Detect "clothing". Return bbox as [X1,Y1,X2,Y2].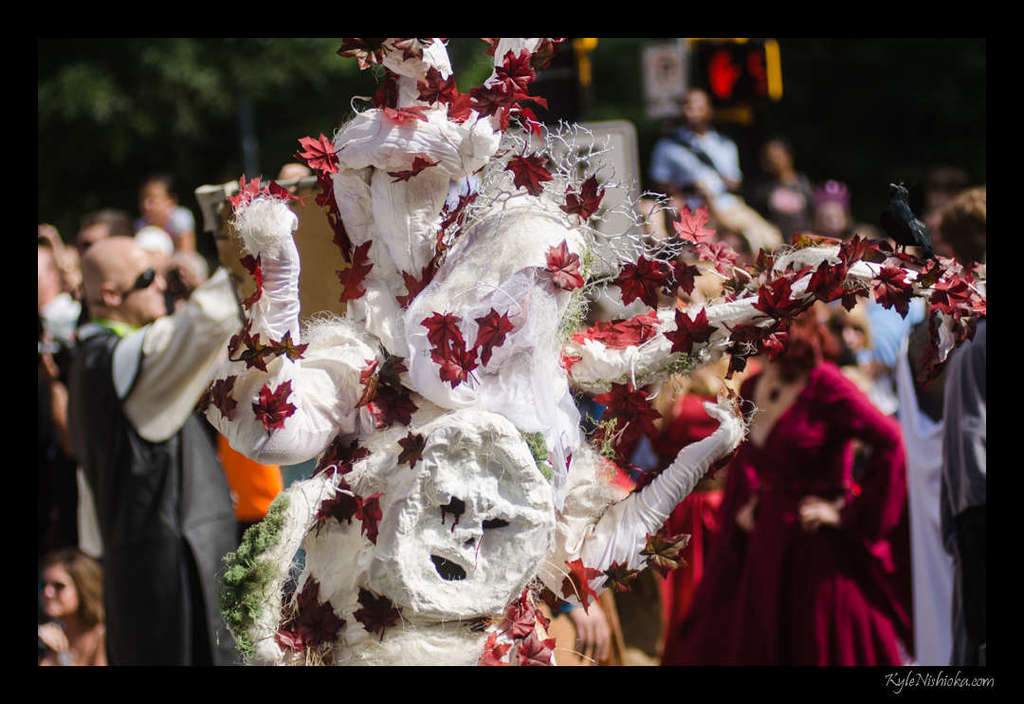
[942,309,1005,665].
